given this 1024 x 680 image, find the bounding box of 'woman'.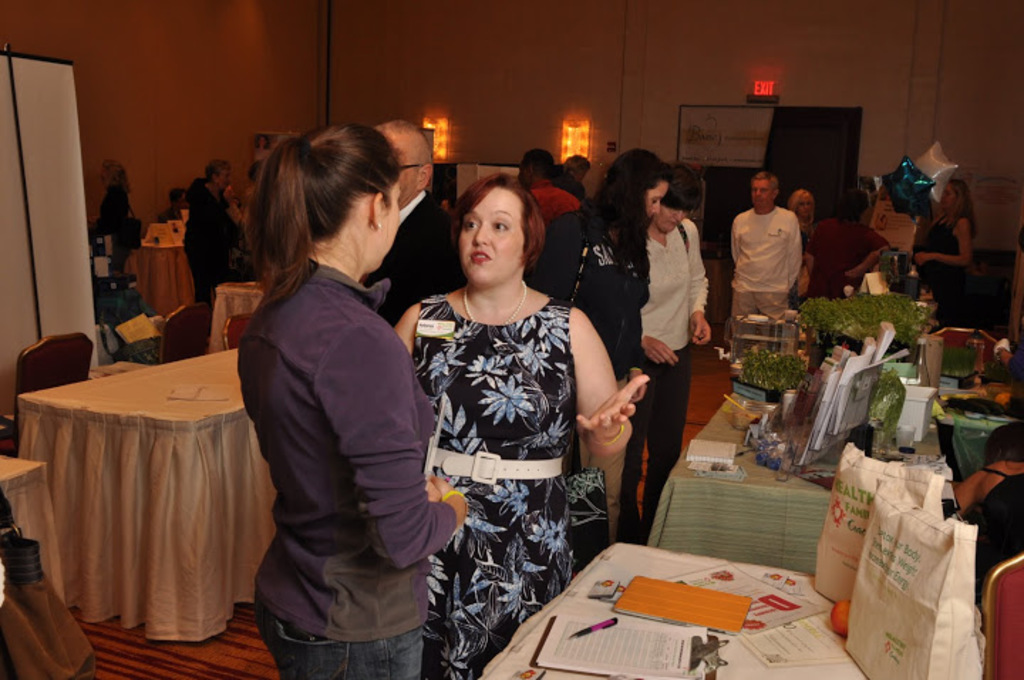
{"left": 558, "top": 149, "right": 590, "bottom": 206}.
